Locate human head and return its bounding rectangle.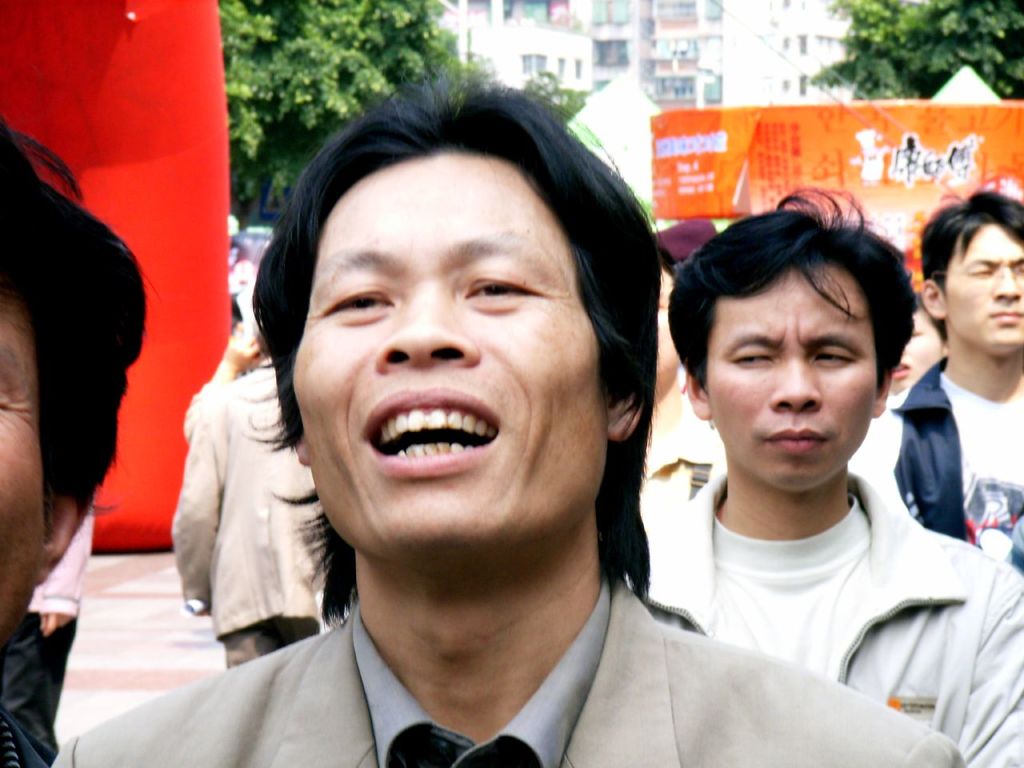
257,82,670,565.
